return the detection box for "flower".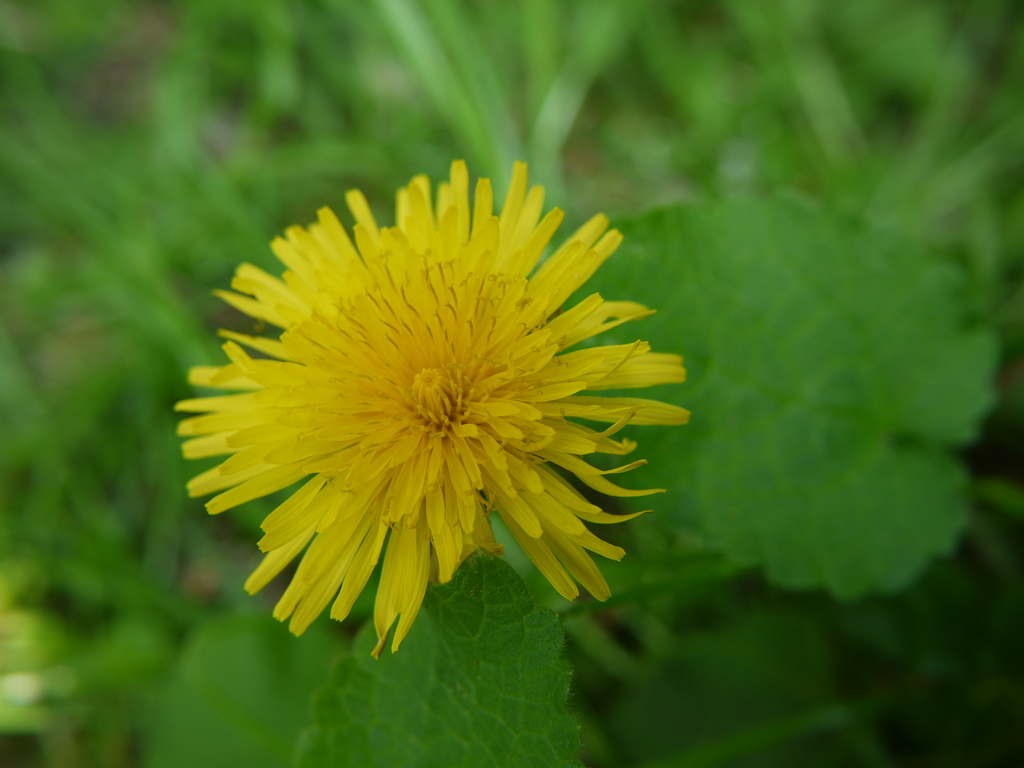
BBox(188, 172, 660, 657).
